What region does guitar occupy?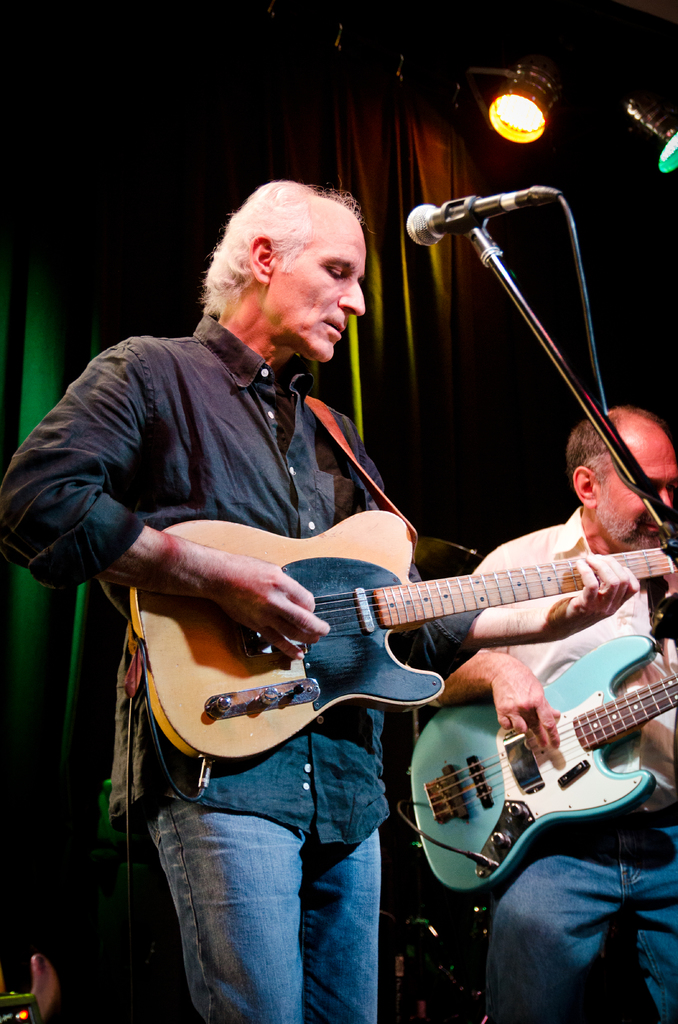
126/505/677/772.
